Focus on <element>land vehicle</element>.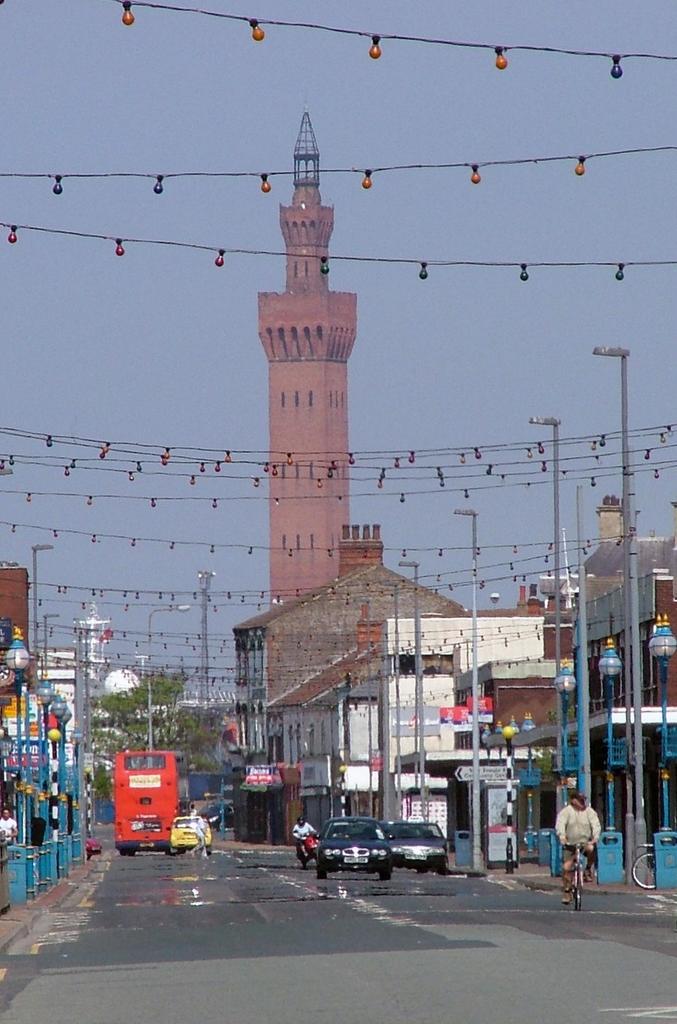
Focused at bbox=[628, 842, 657, 890].
